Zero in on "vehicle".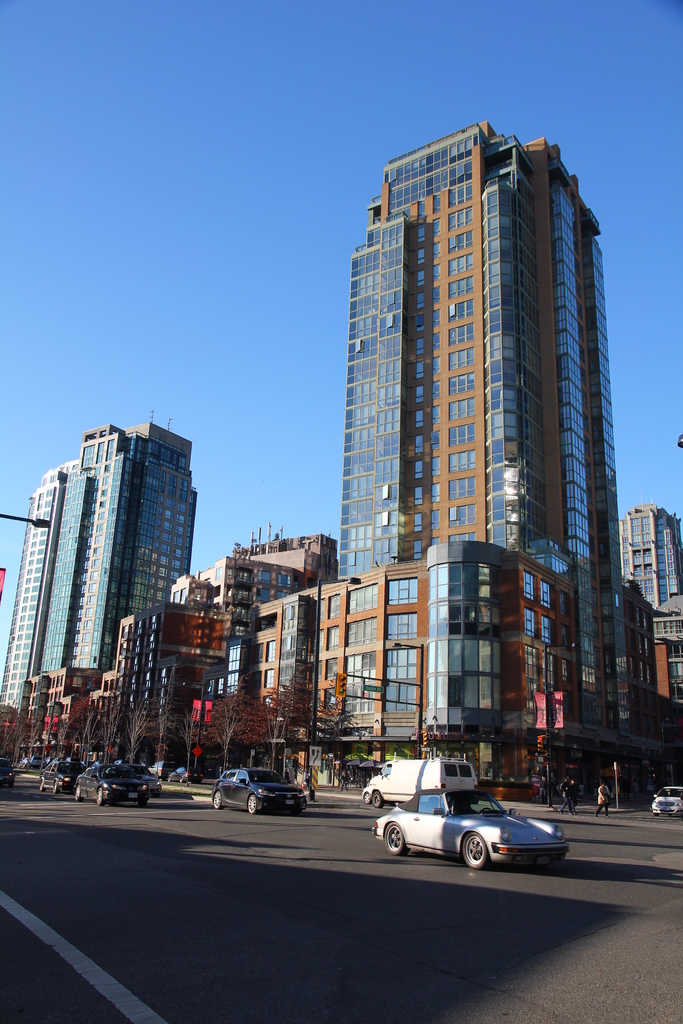
Zeroed in: bbox=[0, 758, 12, 788].
